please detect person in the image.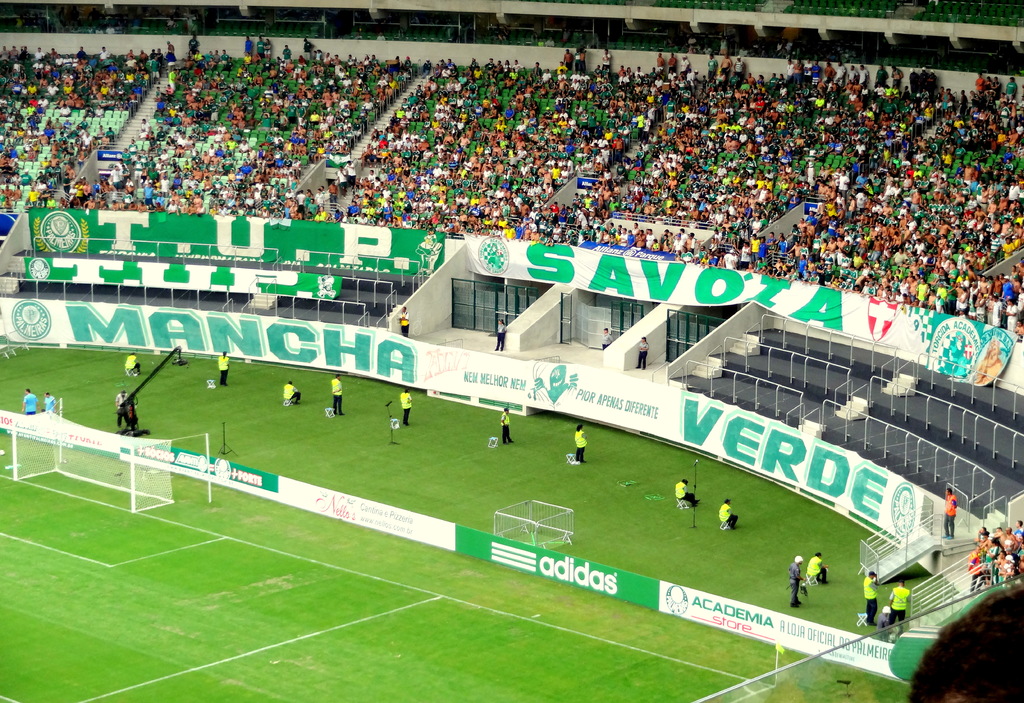
218,347,234,392.
